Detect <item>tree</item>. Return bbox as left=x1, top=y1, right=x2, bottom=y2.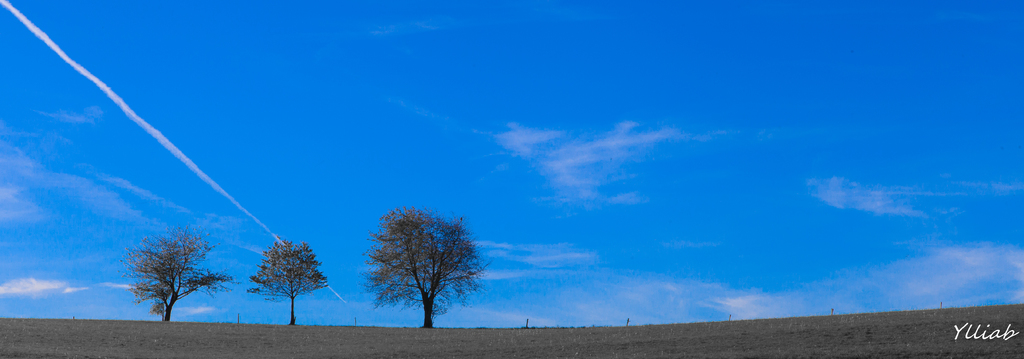
left=355, top=197, right=484, bottom=328.
